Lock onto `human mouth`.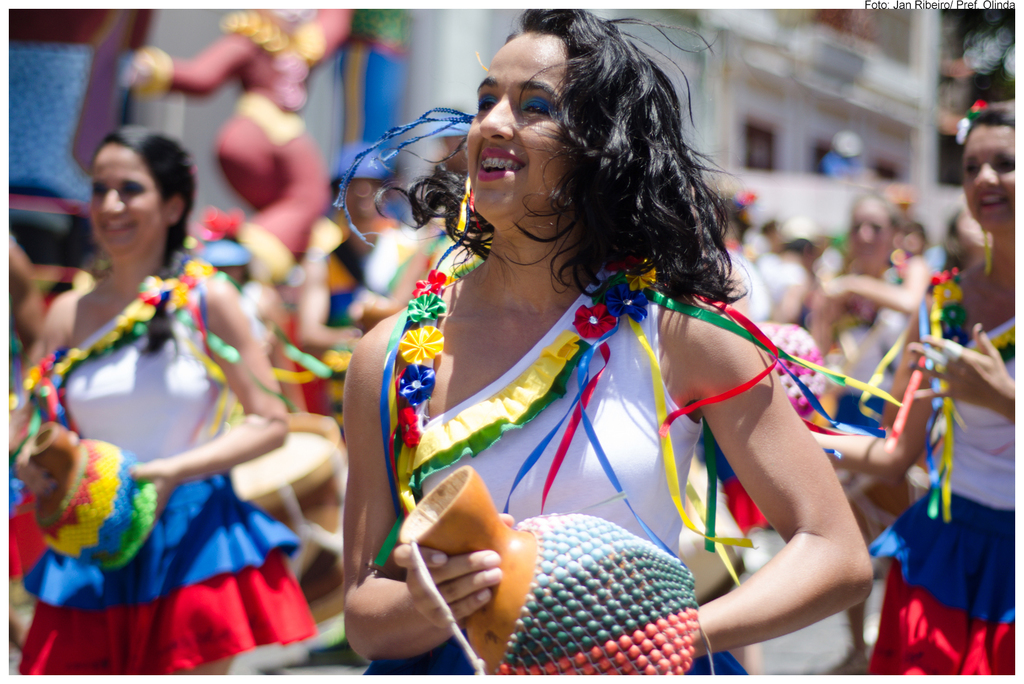
Locked: (974,191,1011,216).
